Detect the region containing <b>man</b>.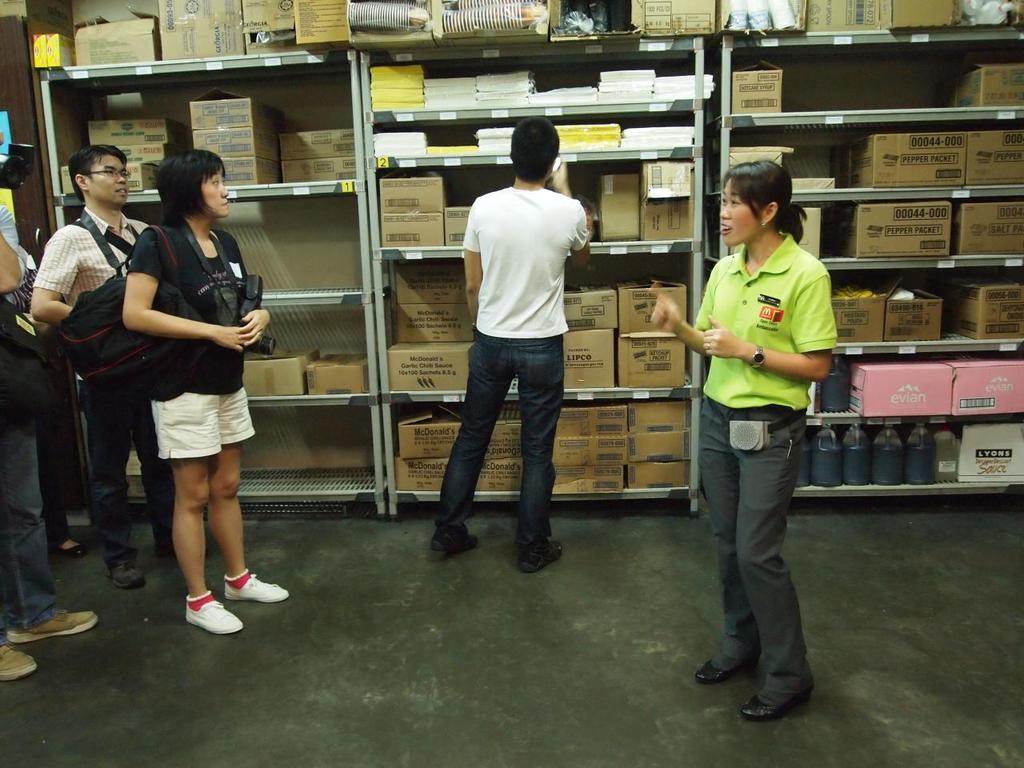
(x1=432, y1=131, x2=595, y2=577).
